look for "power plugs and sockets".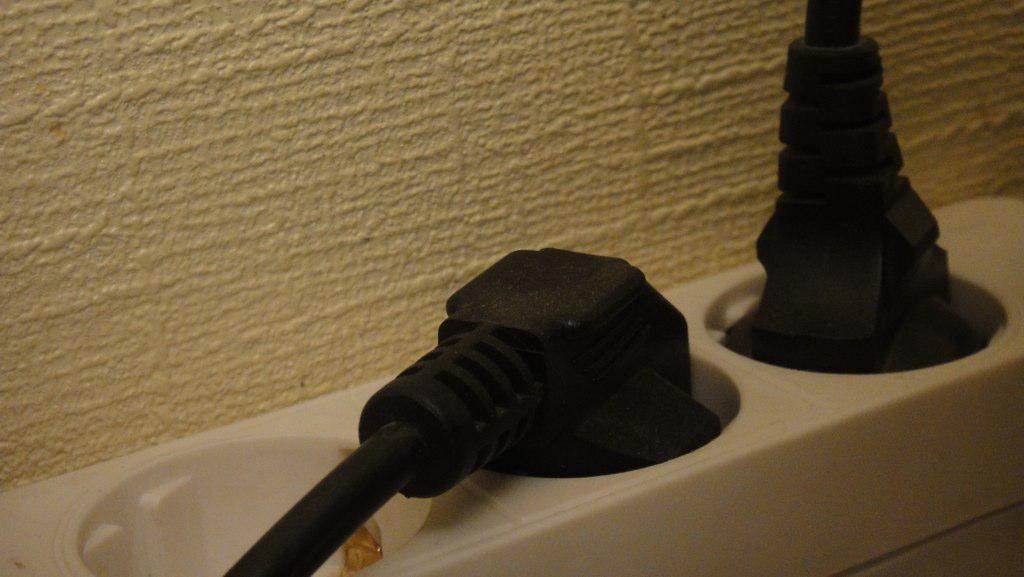
Found: 344 242 696 504.
